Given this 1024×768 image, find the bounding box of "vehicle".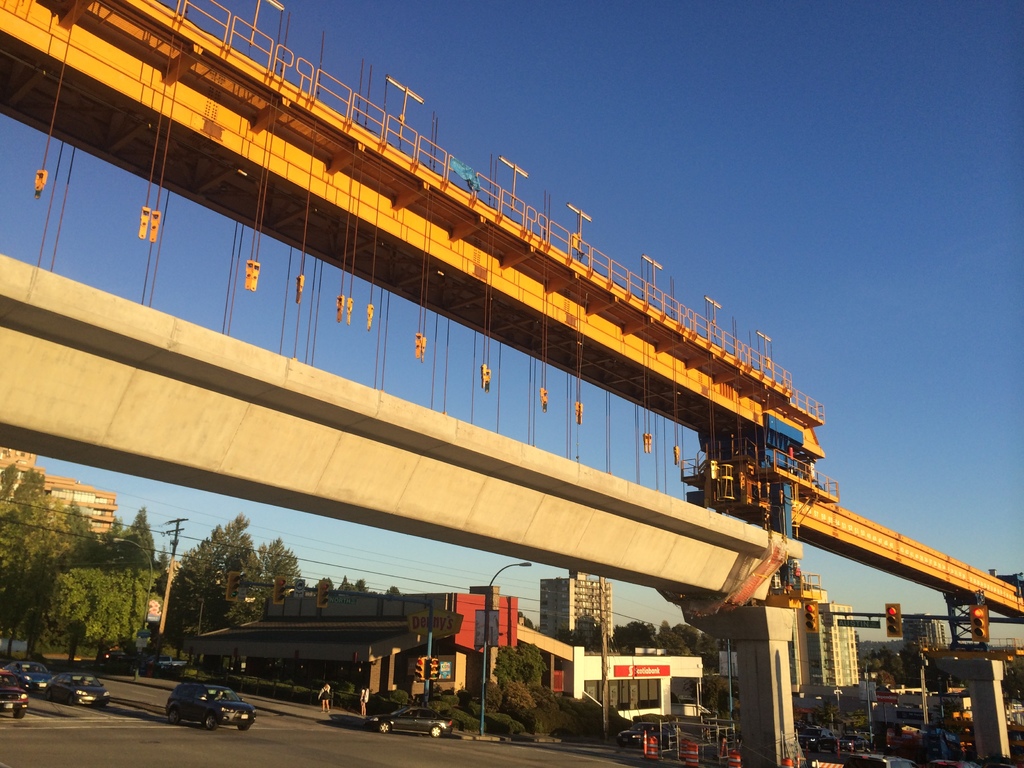
rect(363, 704, 453, 736).
